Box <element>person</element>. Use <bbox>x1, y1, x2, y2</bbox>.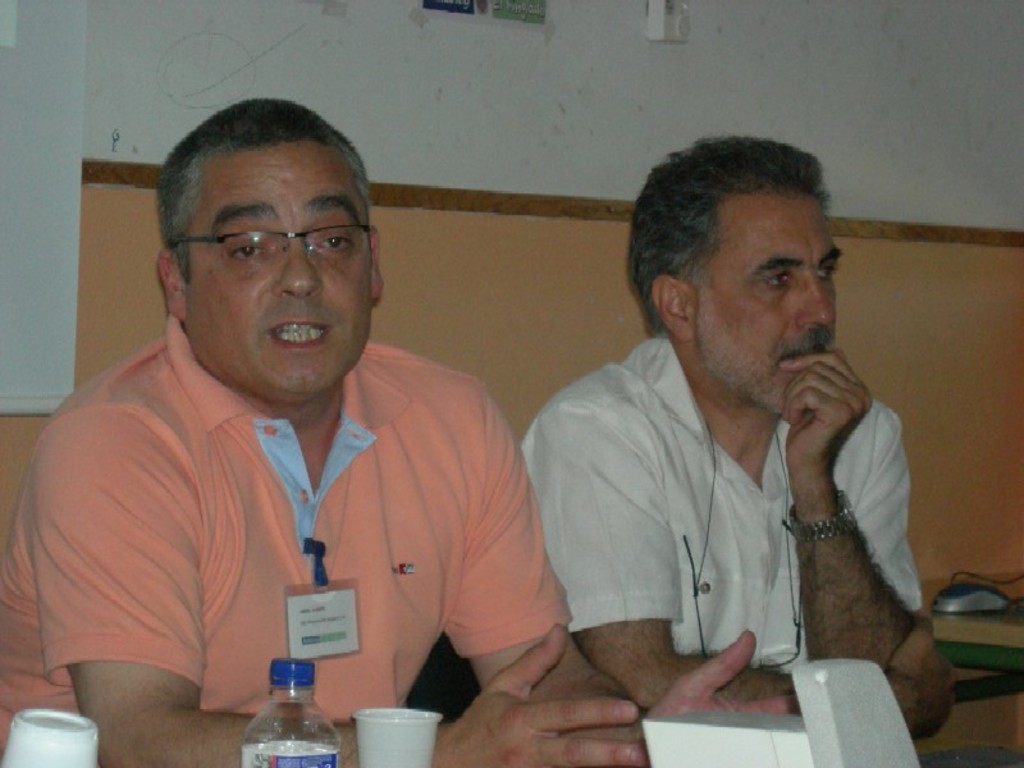
<bbox>515, 134, 960, 719</bbox>.
